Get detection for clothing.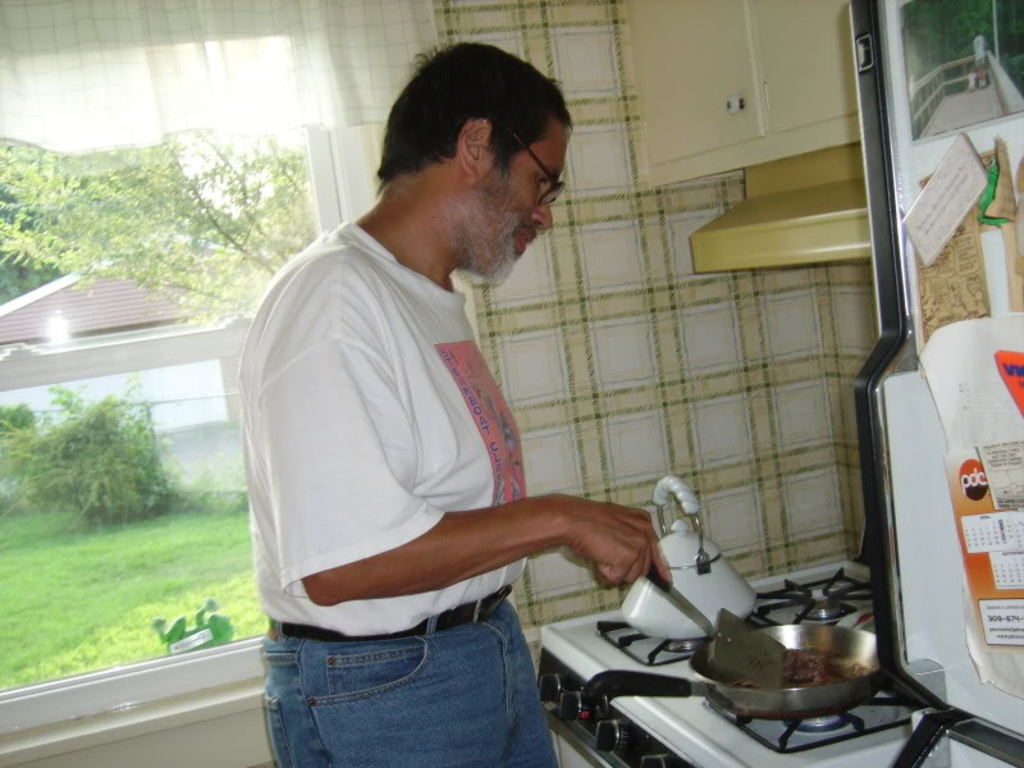
Detection: x1=264, y1=223, x2=554, y2=764.
